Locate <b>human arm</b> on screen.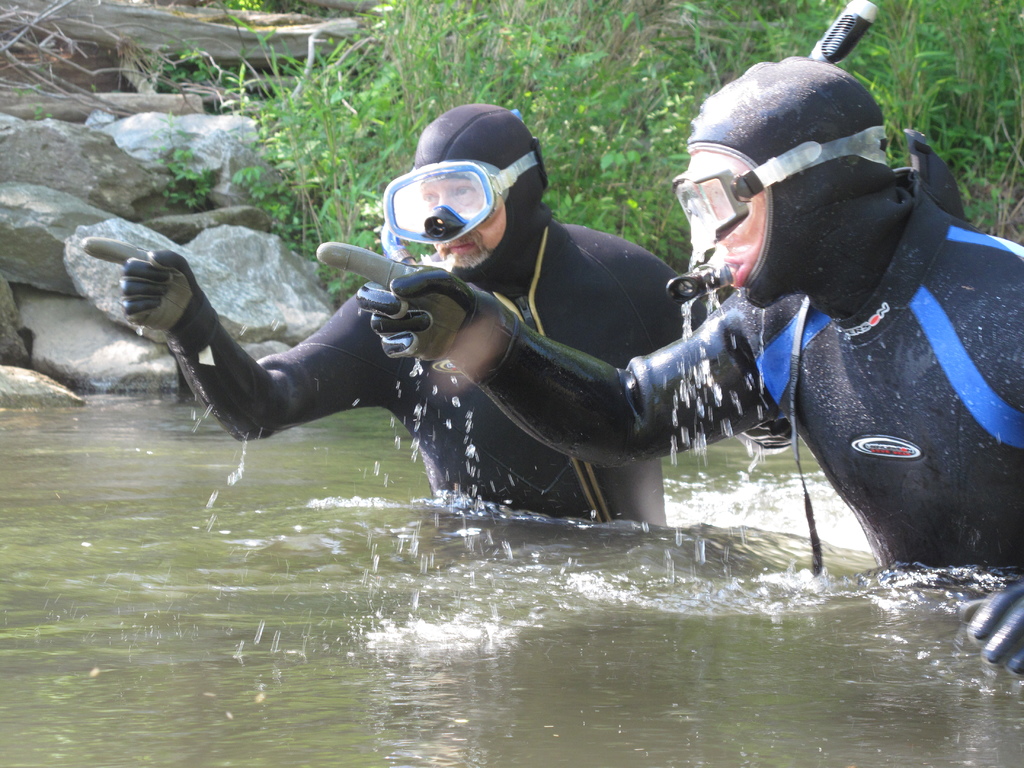
On screen at 319 240 783 461.
